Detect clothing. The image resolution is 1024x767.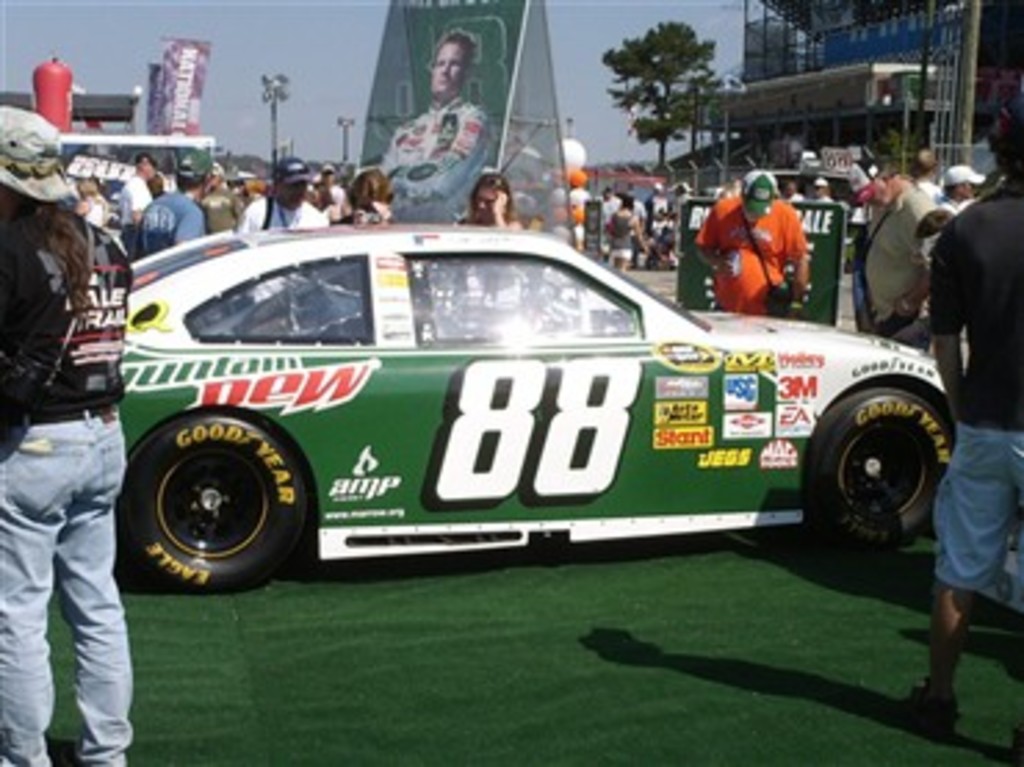
{"x1": 144, "y1": 191, "x2": 205, "y2": 252}.
